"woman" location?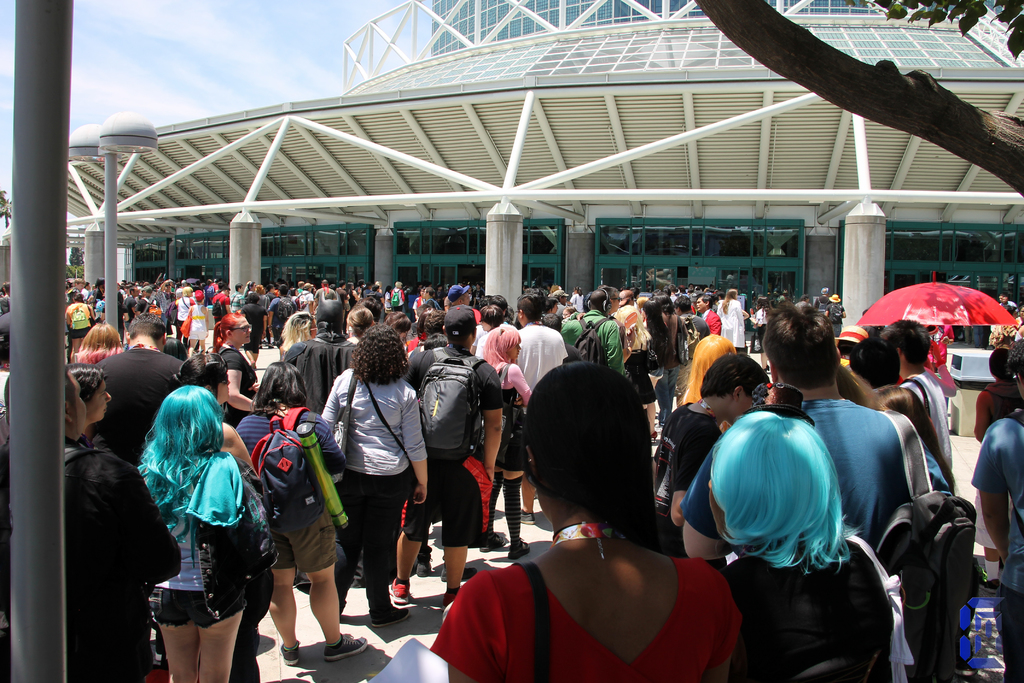
x1=426 y1=360 x2=739 y2=682
